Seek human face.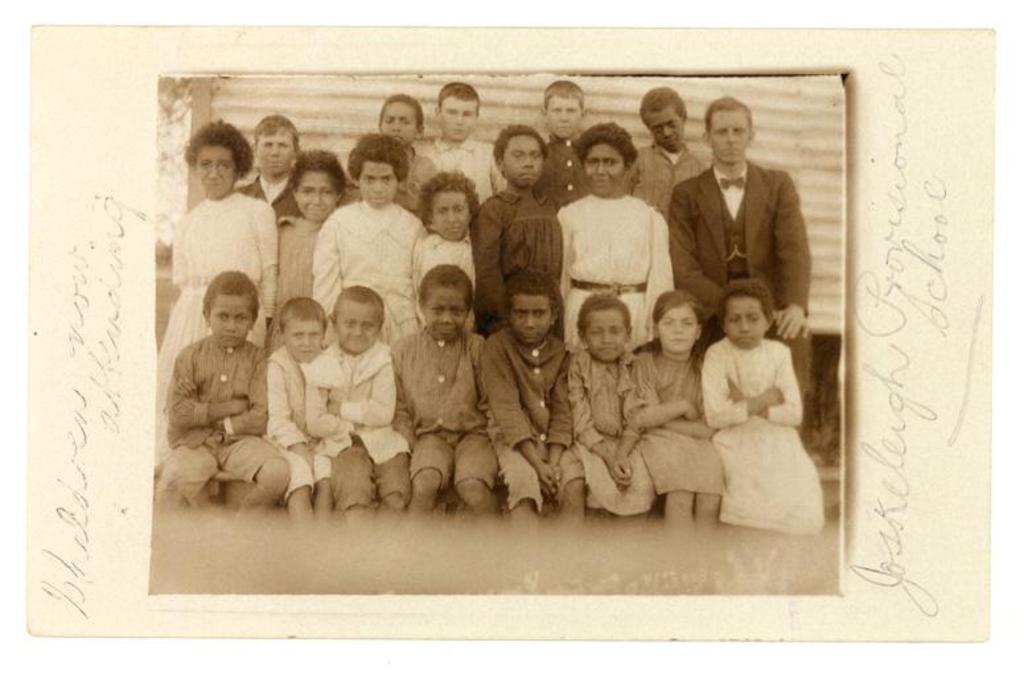
583/141/624/195.
